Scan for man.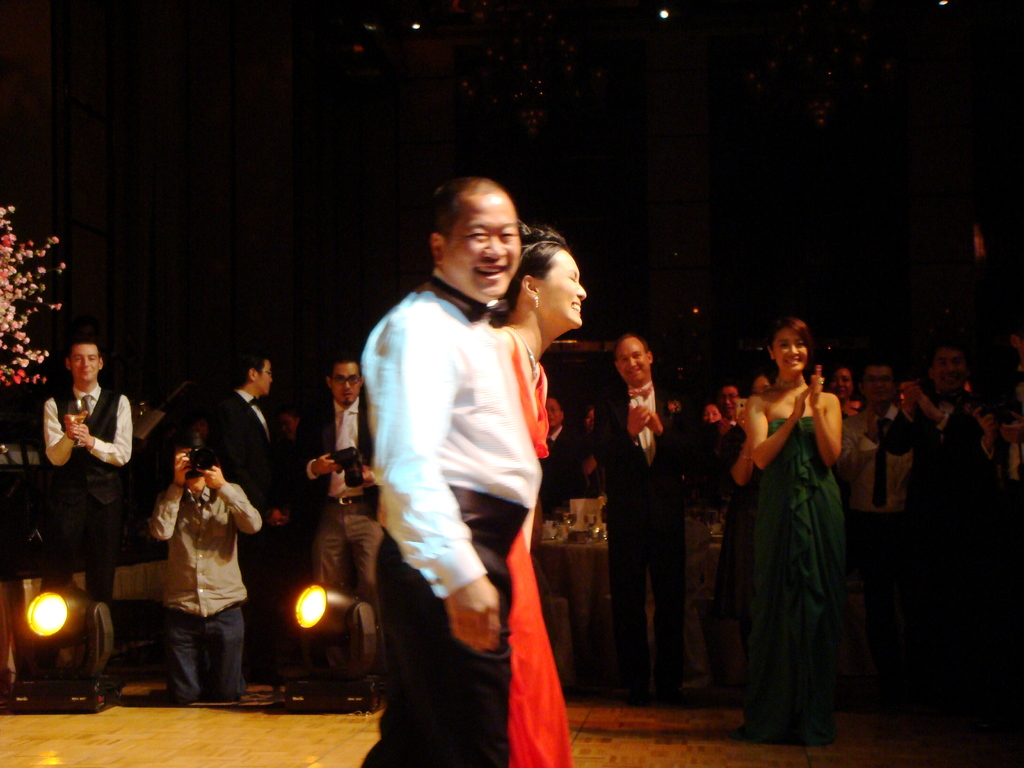
Scan result: x1=203, y1=355, x2=292, y2=680.
